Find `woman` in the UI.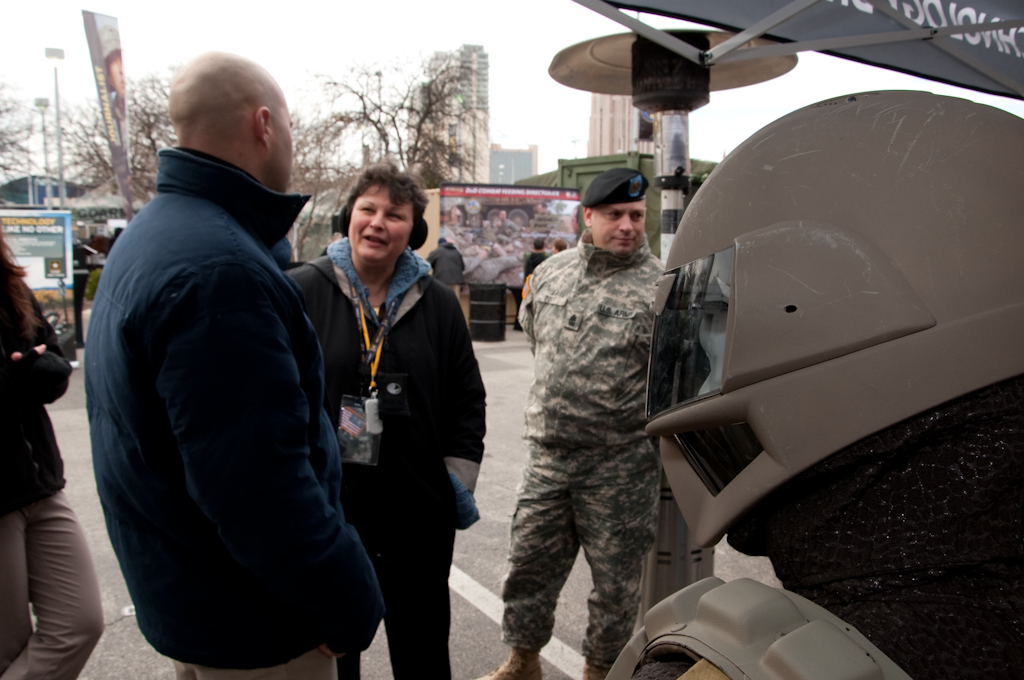
UI element at 279, 167, 488, 679.
